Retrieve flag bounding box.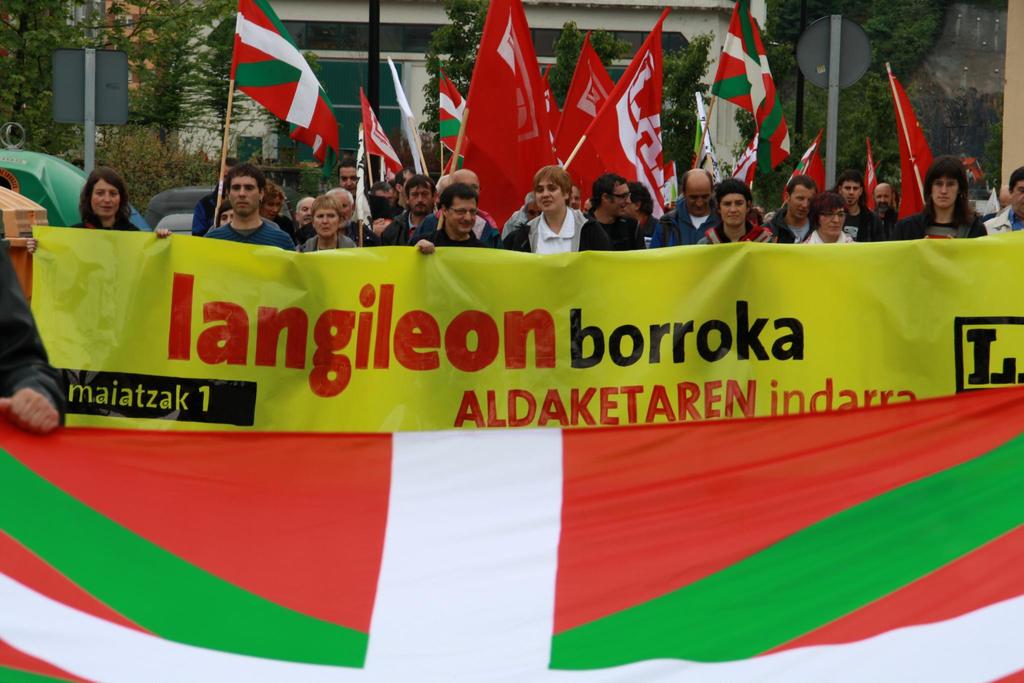
Bounding box: select_region(436, 63, 479, 174).
